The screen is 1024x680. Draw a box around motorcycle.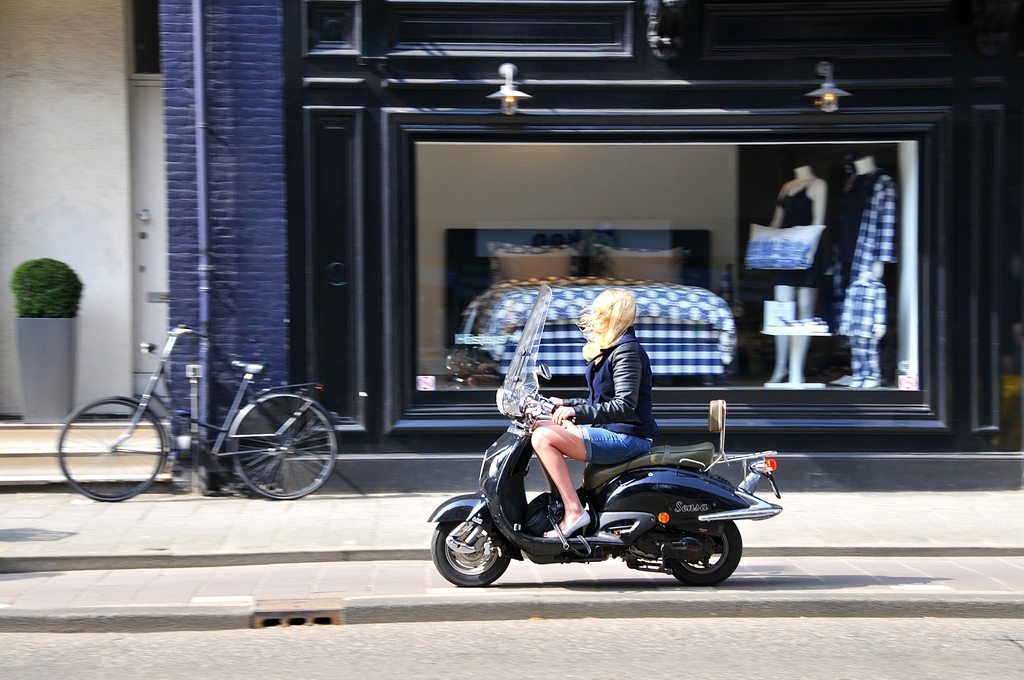
{"left": 421, "top": 275, "right": 783, "bottom": 587}.
